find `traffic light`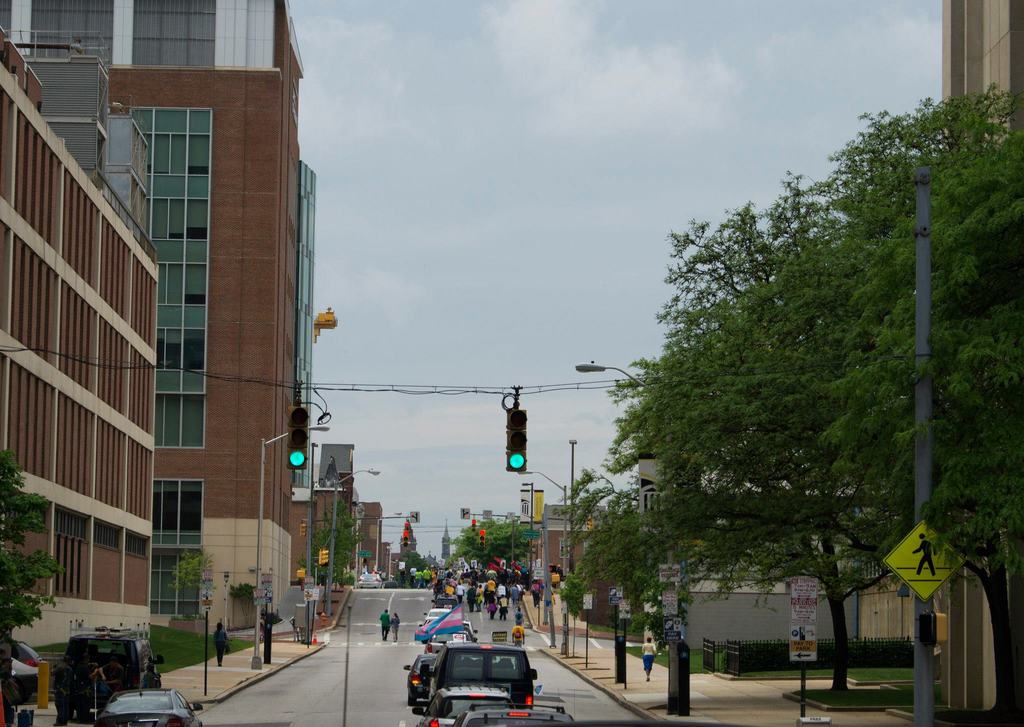
region(584, 516, 593, 531)
